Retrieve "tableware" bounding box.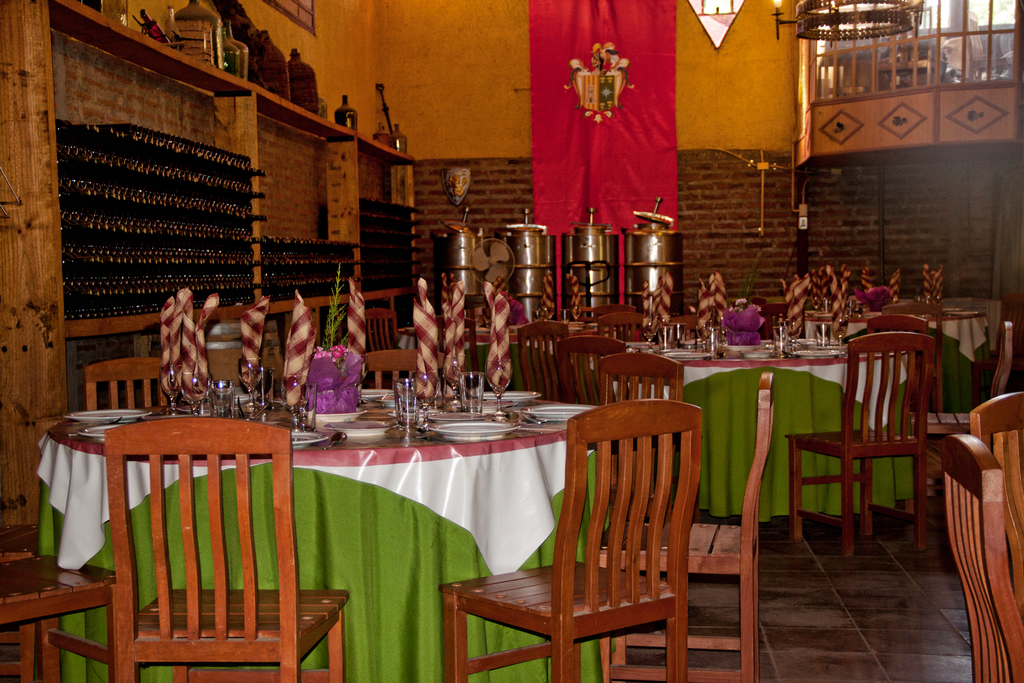
Bounding box: BBox(460, 372, 481, 415).
